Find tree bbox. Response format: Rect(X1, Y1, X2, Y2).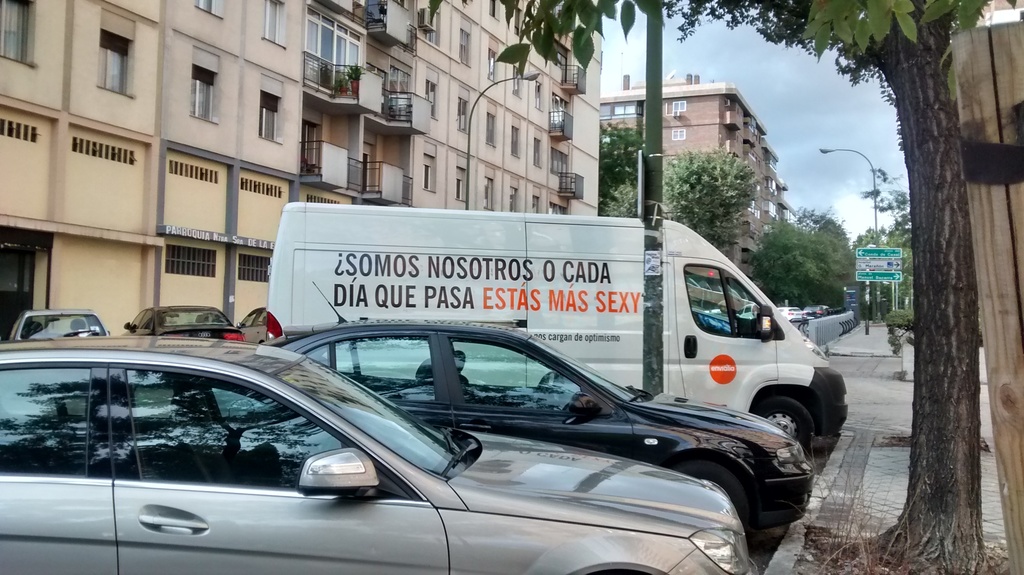
Rect(598, 123, 646, 215).
